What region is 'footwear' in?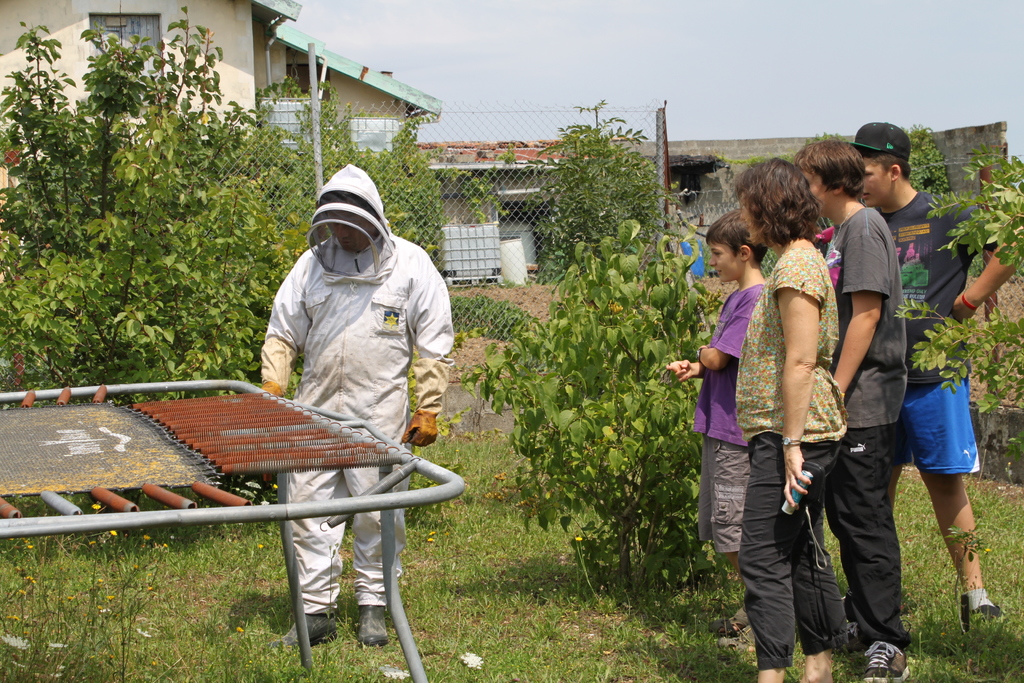
284,608,334,646.
